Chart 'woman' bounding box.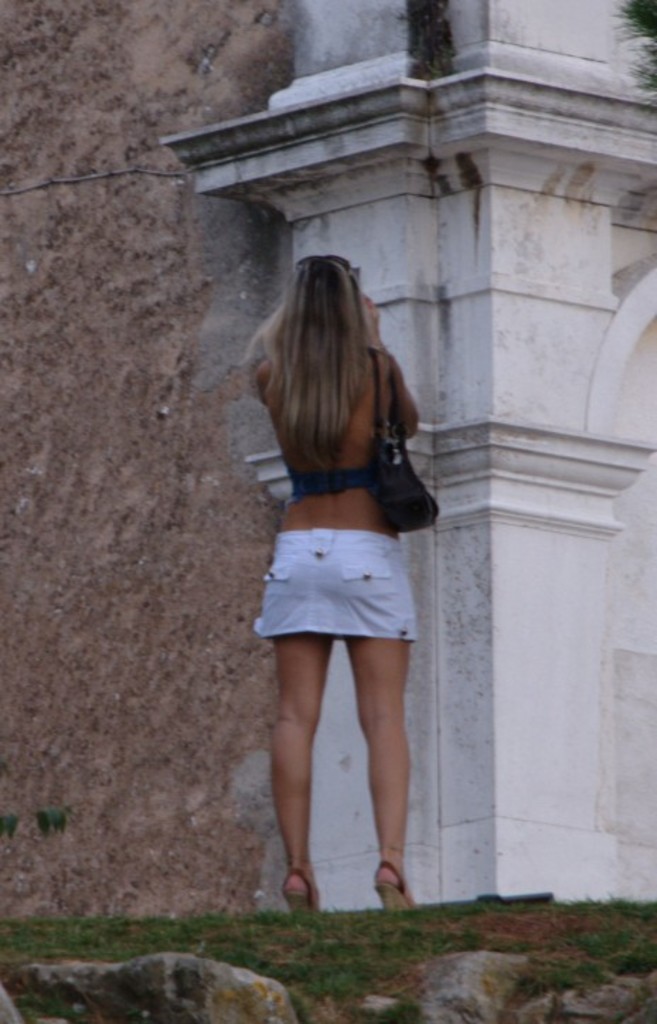
Charted: BBox(210, 265, 455, 863).
